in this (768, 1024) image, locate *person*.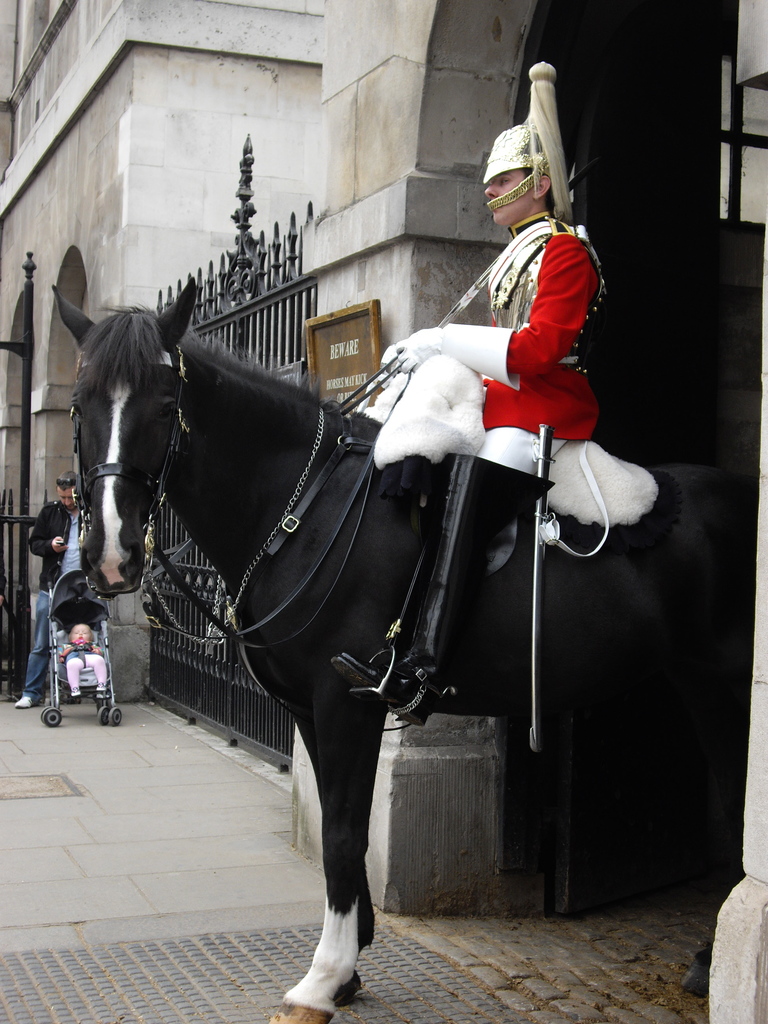
Bounding box: <box>331,116,614,725</box>.
